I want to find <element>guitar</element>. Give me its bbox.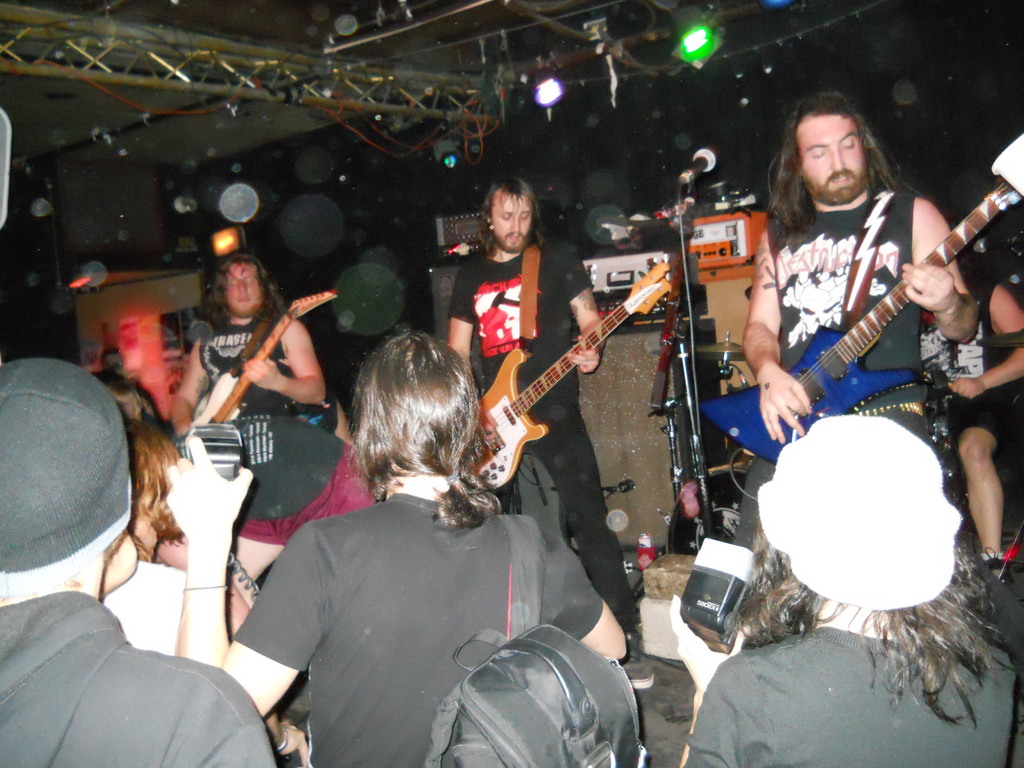
region(688, 182, 1009, 487).
